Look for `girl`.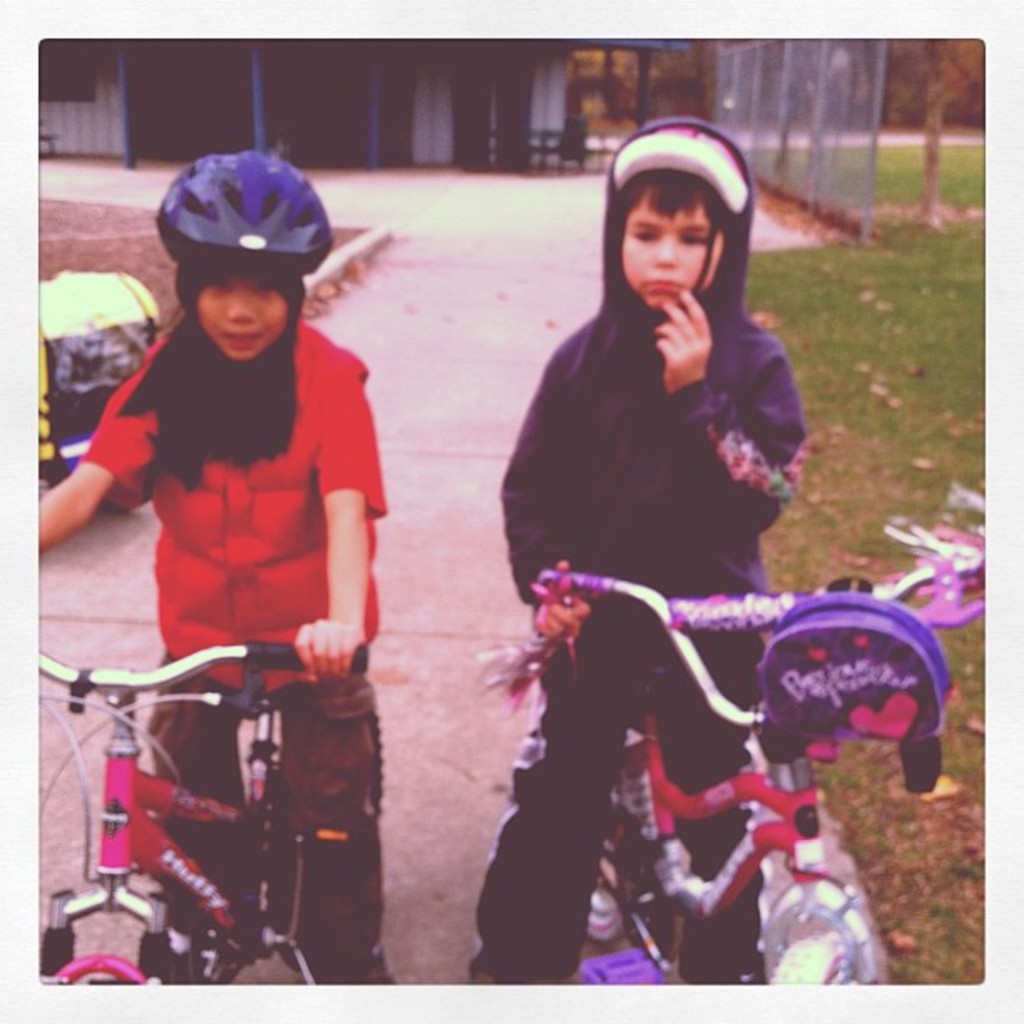
Found: x1=32, y1=147, x2=375, y2=986.
